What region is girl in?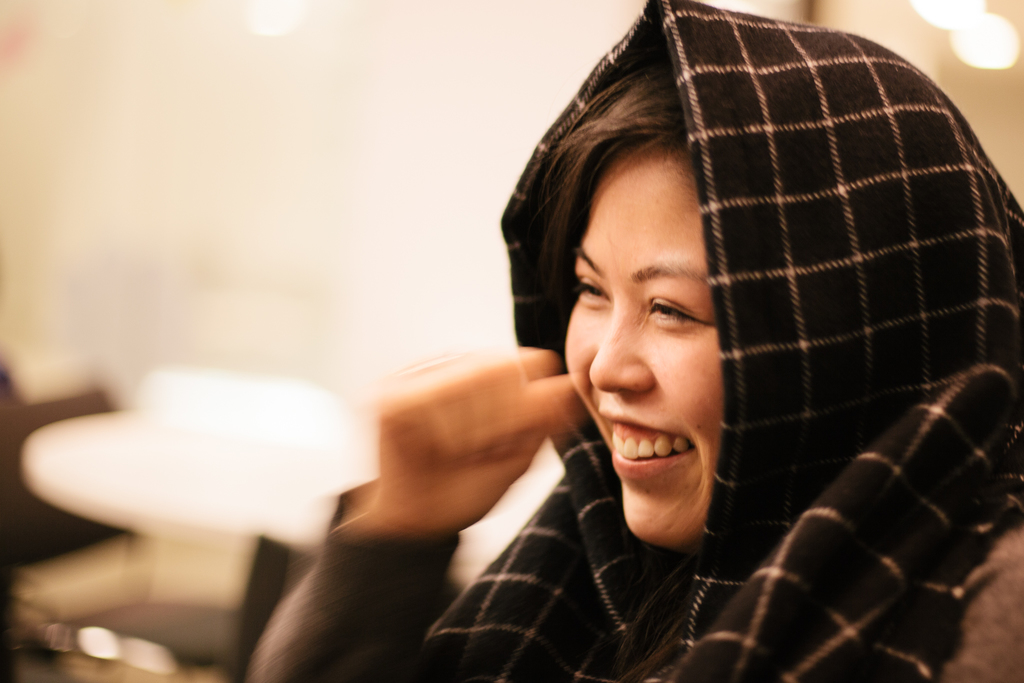
246 0 1023 682.
